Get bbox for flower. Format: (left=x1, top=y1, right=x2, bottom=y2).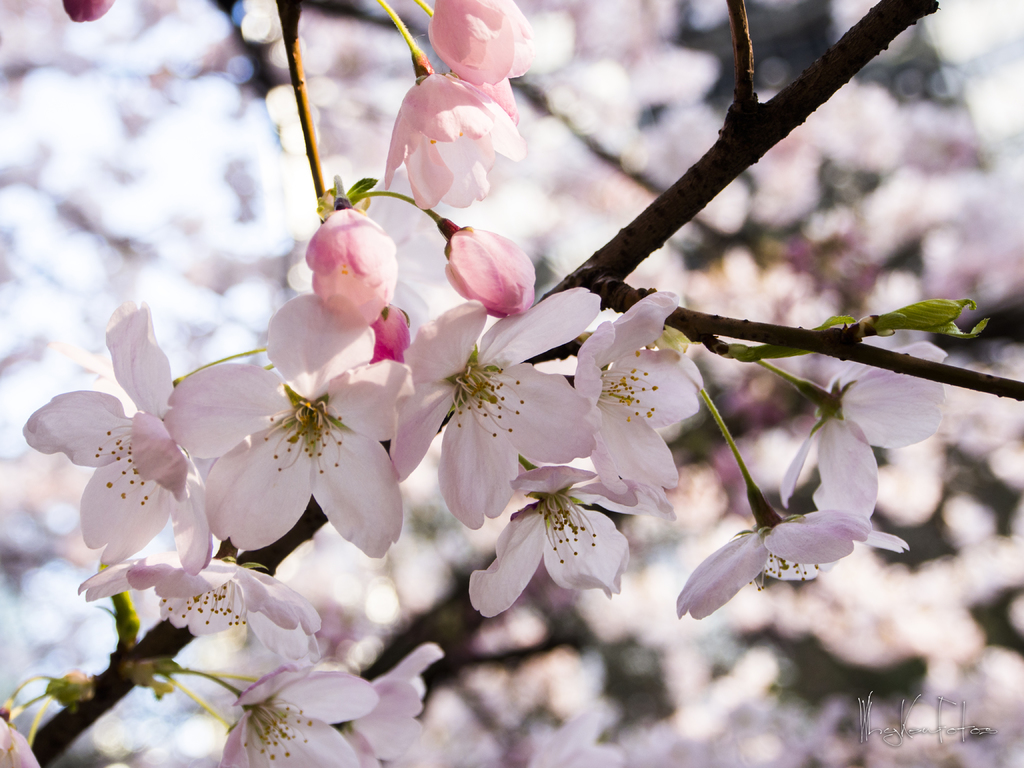
(left=161, top=290, right=414, bottom=559).
